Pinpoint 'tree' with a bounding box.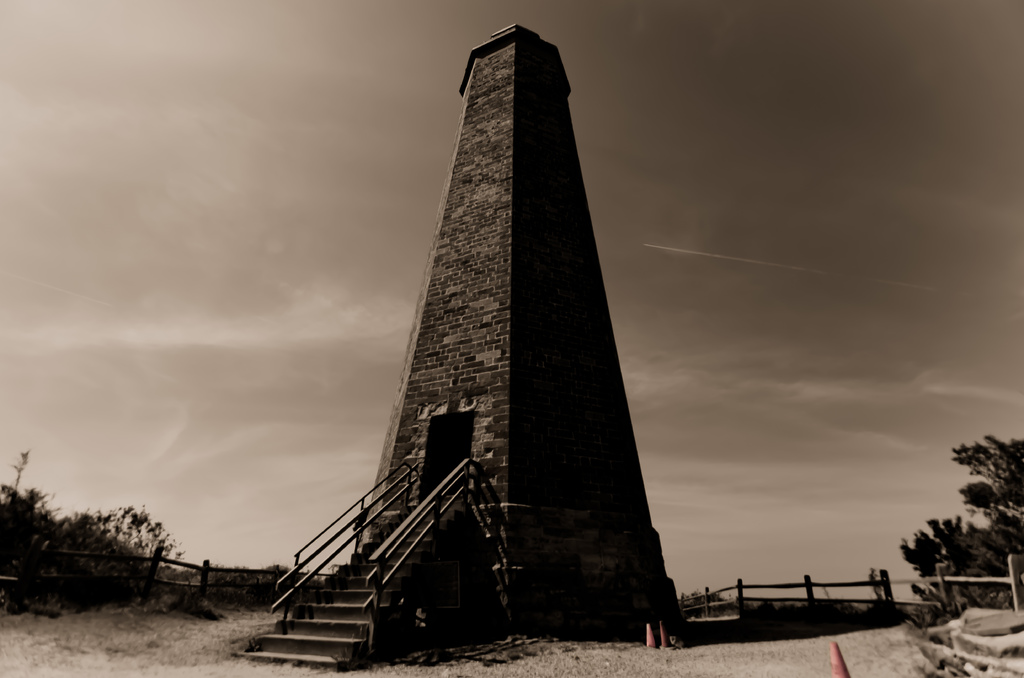
<region>879, 502, 994, 600</region>.
